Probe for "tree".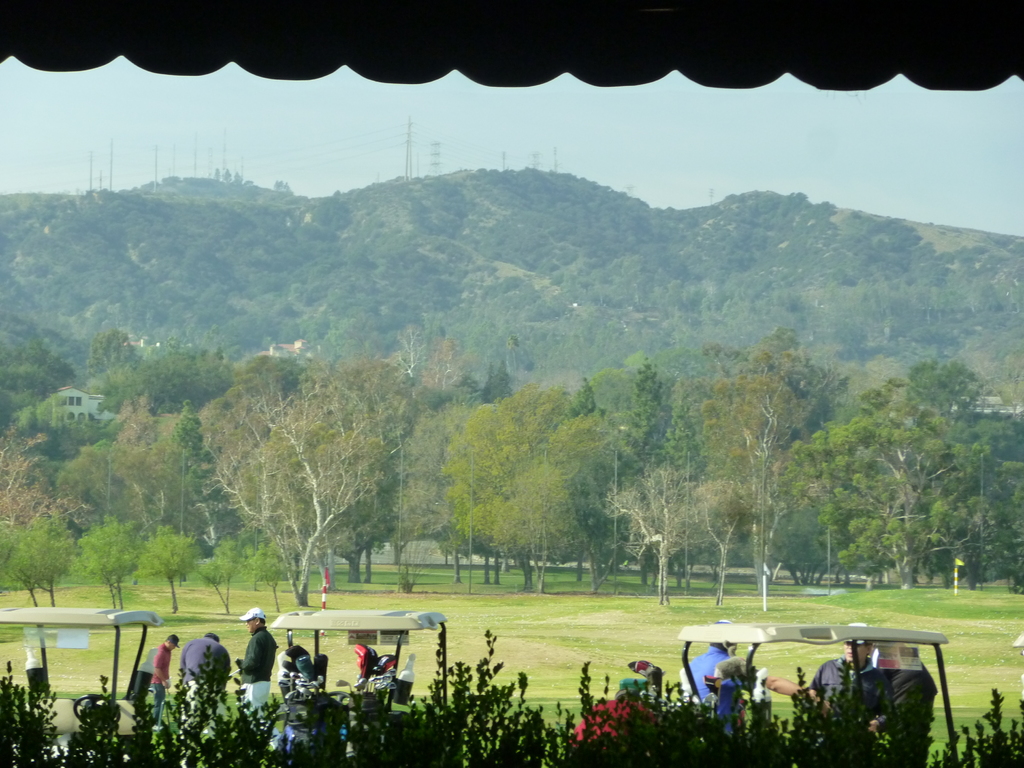
Probe result: <box>385,330,468,613</box>.
